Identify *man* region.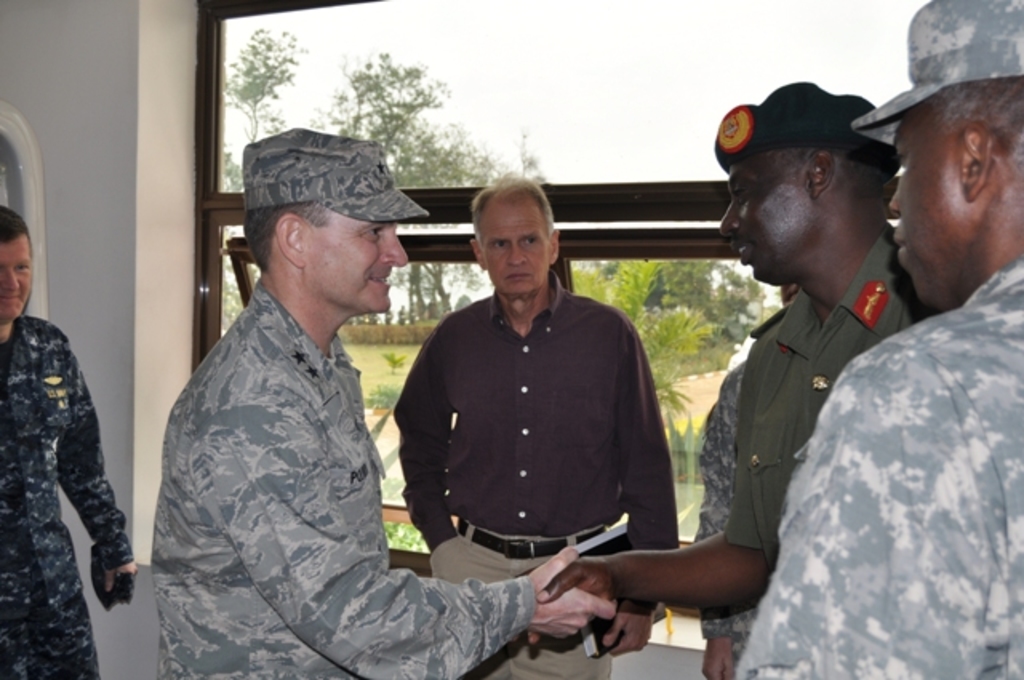
Region: bbox=[523, 75, 942, 678].
